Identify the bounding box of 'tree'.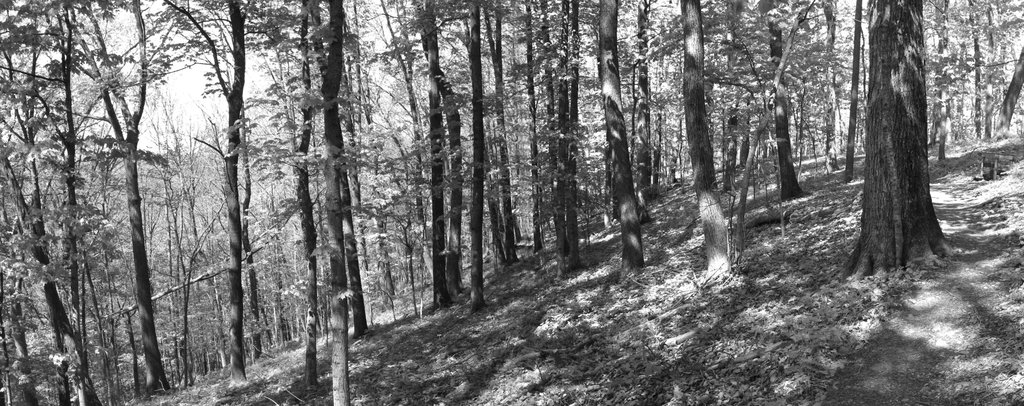
847/29/956/271.
